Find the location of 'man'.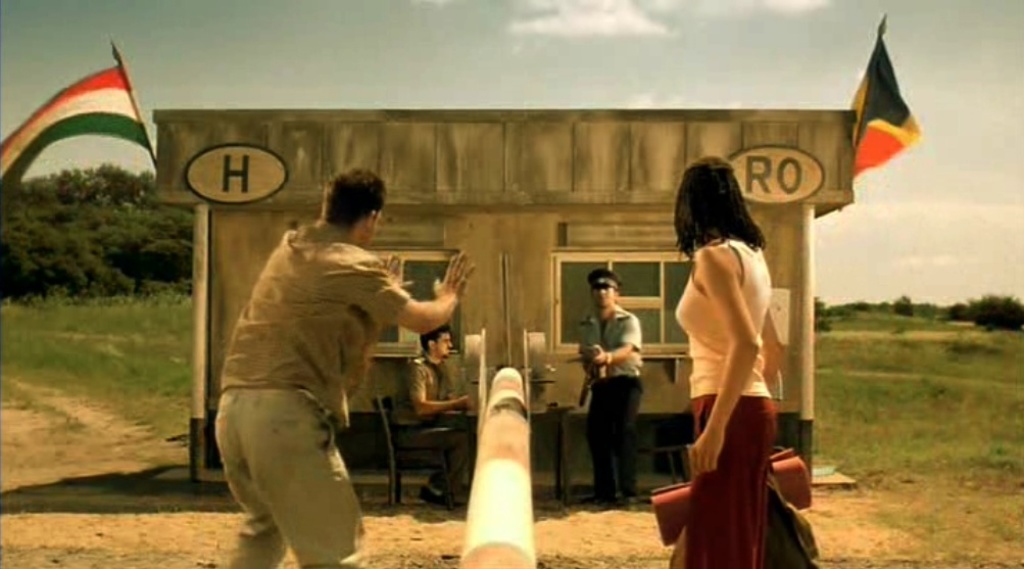
Location: BBox(204, 159, 472, 546).
